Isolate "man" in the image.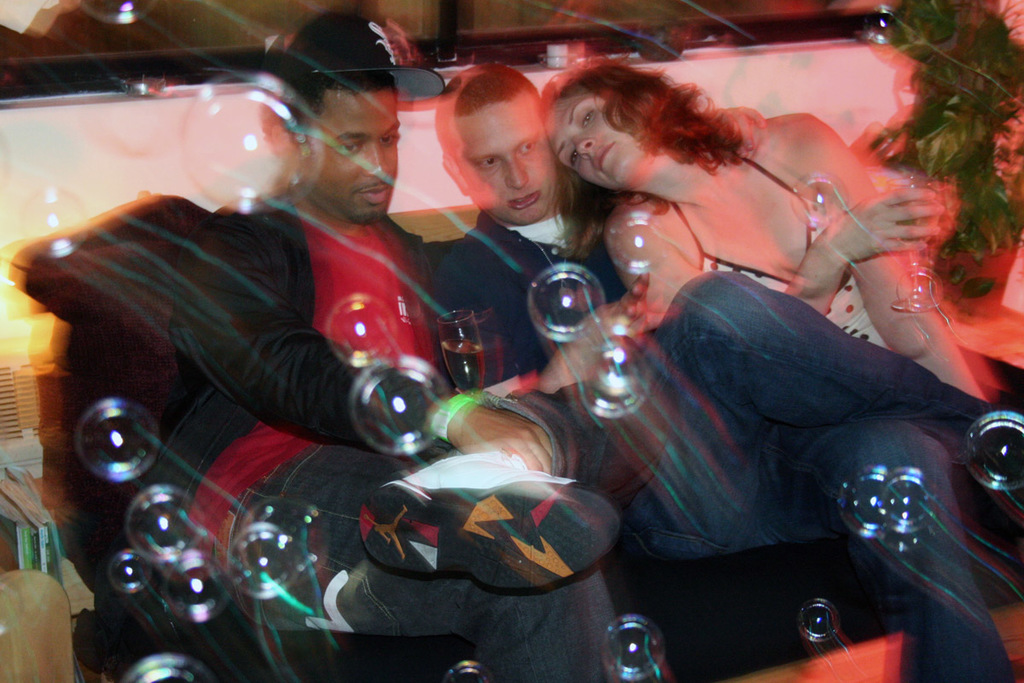
Isolated region: 48, 81, 479, 575.
